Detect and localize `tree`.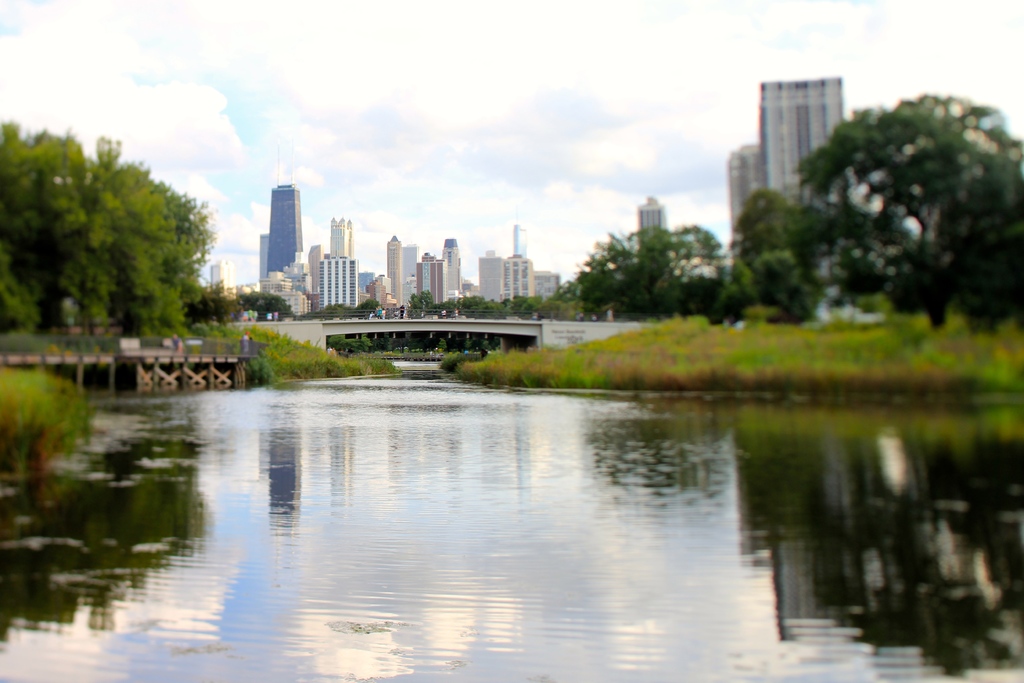
Localized at BBox(957, 149, 1023, 327).
